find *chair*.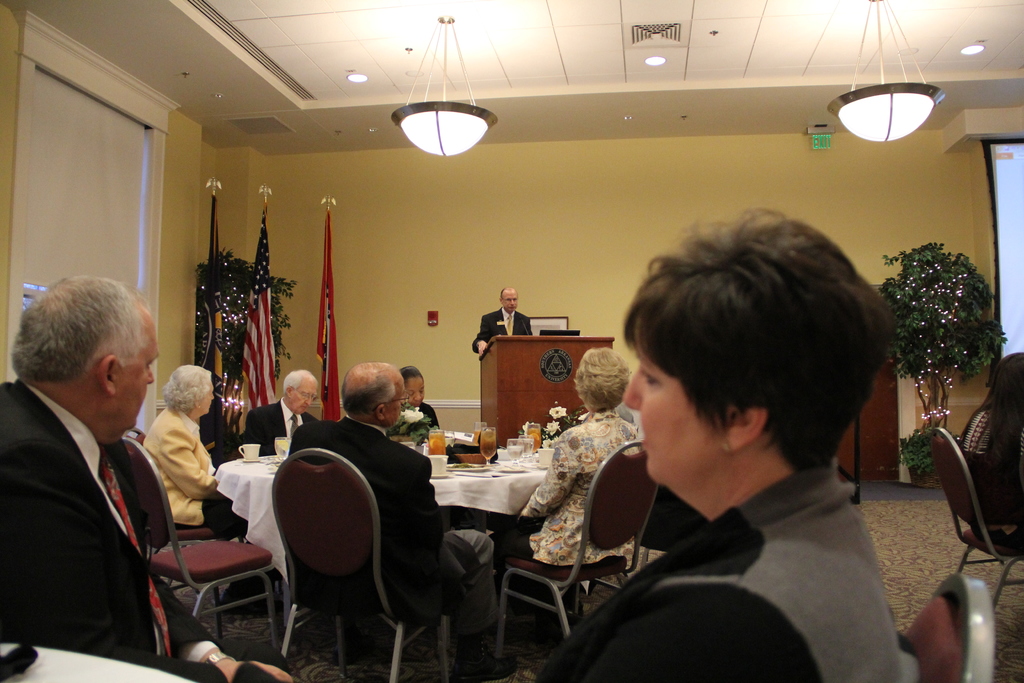
BBox(492, 445, 614, 667).
